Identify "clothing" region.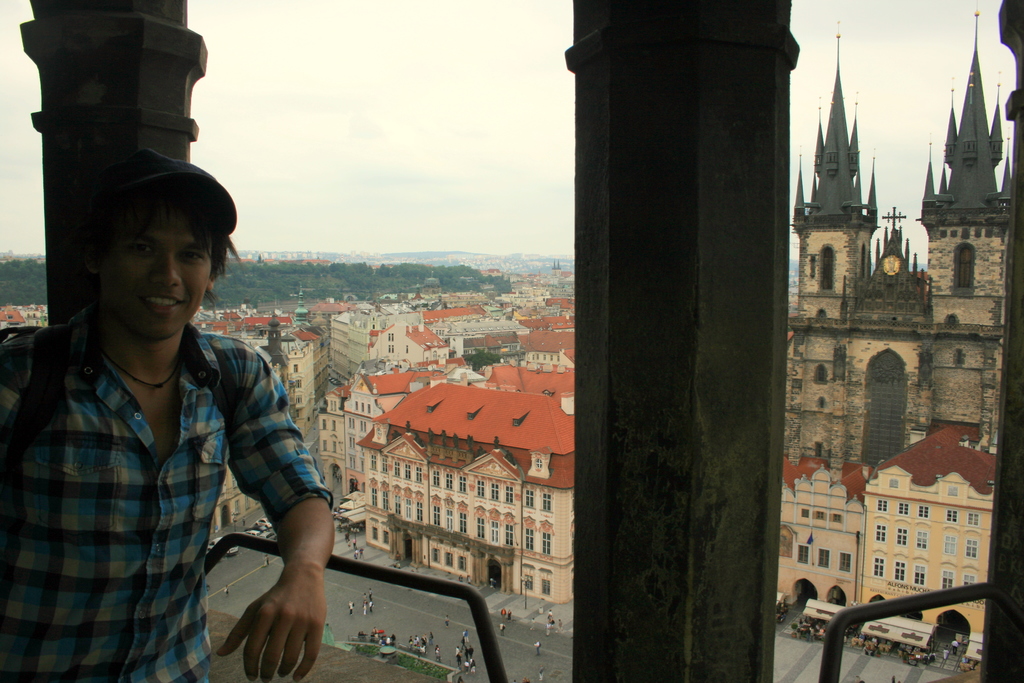
Region: <bbox>532, 640, 543, 657</bbox>.
